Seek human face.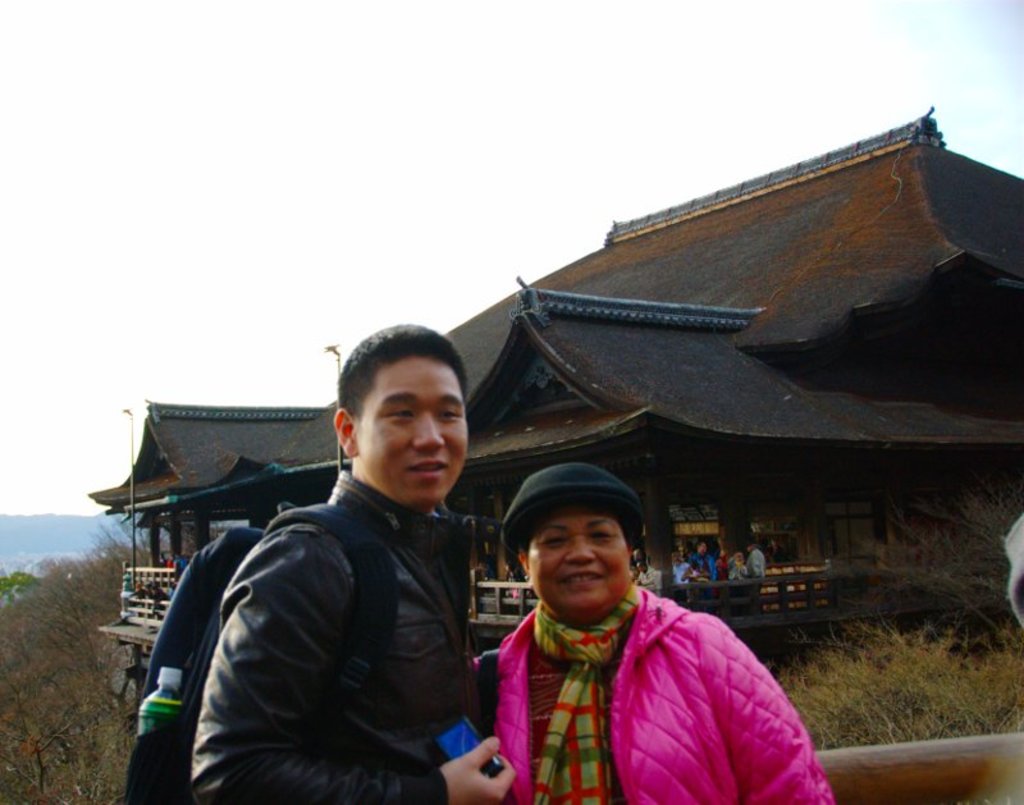
(x1=529, y1=506, x2=628, y2=617).
